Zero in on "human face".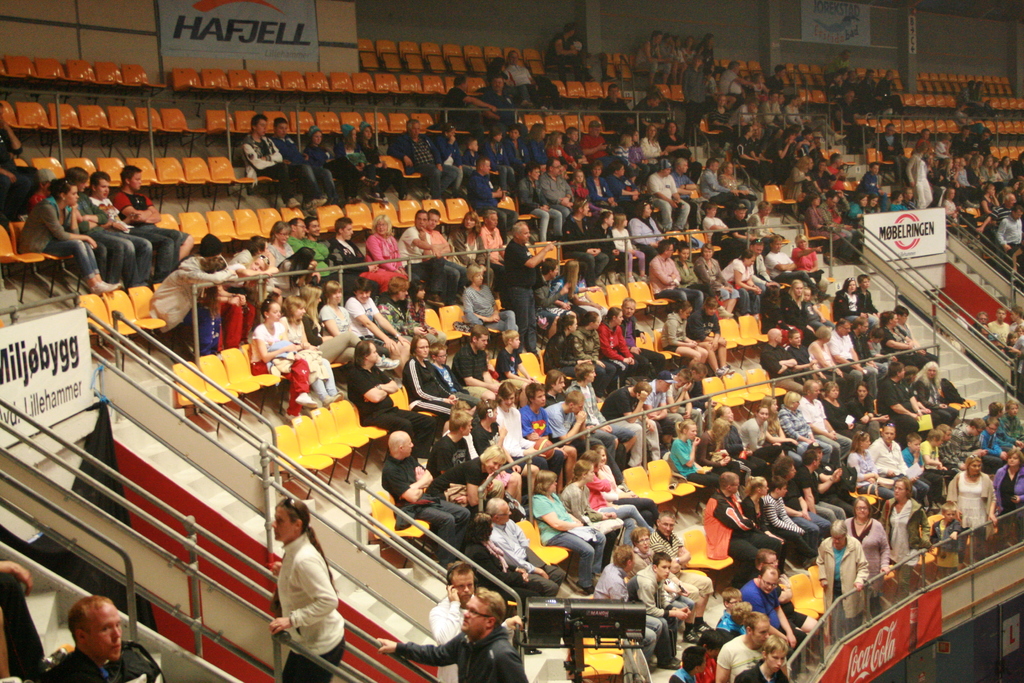
Zeroed in: 576:172:585:180.
